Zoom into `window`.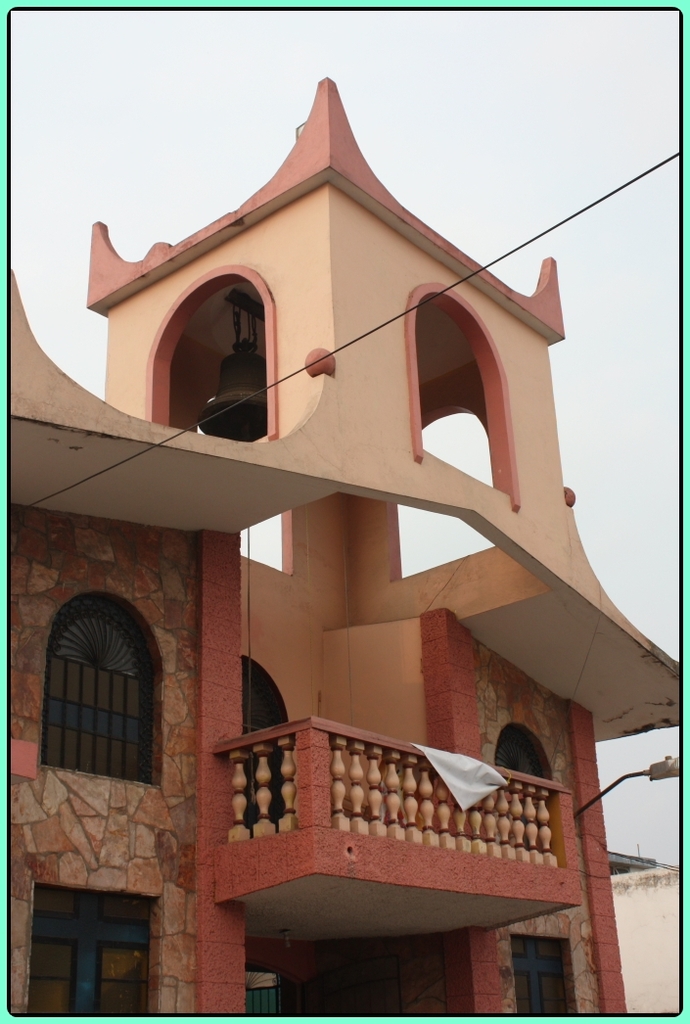
Zoom target: 23, 880, 162, 1019.
